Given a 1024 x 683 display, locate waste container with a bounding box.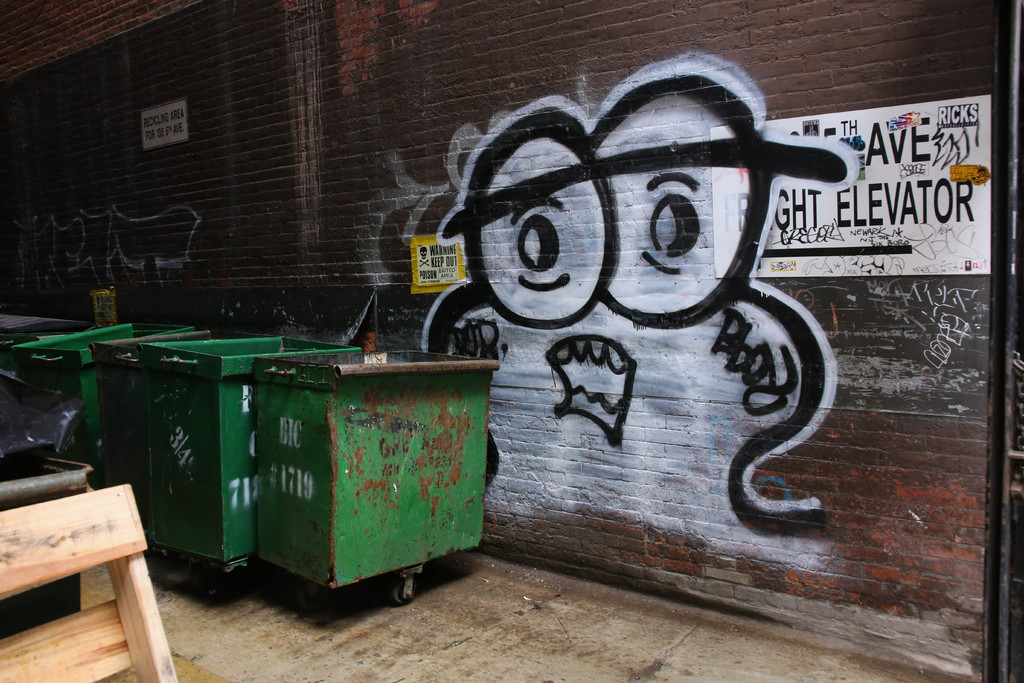
Located: [x1=15, y1=312, x2=206, y2=500].
